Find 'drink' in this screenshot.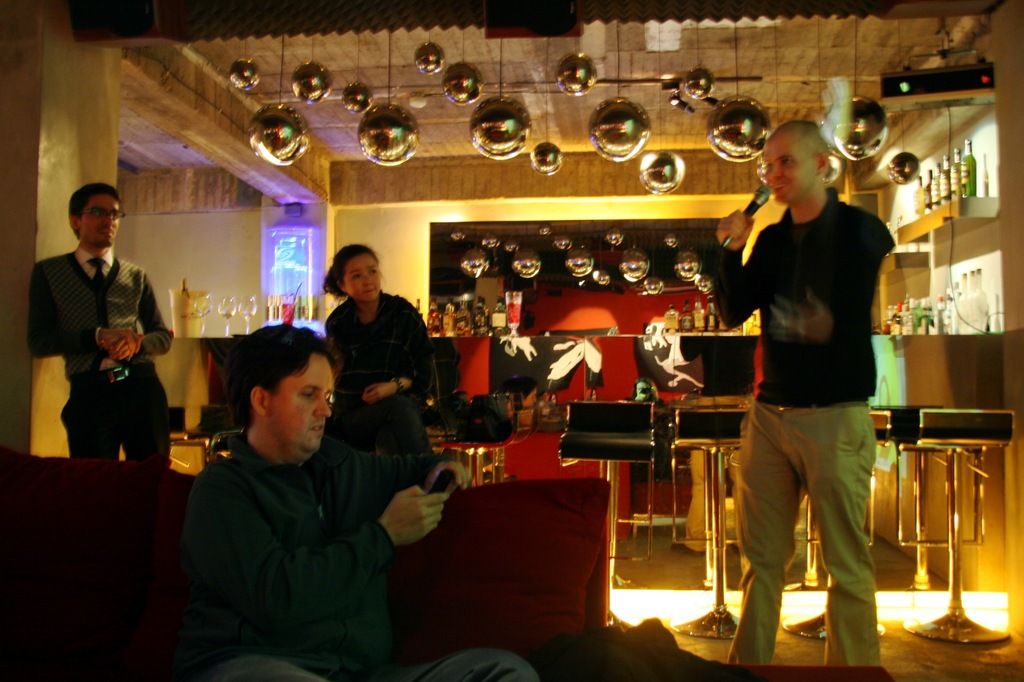
The bounding box for 'drink' is Rect(280, 303, 298, 325).
